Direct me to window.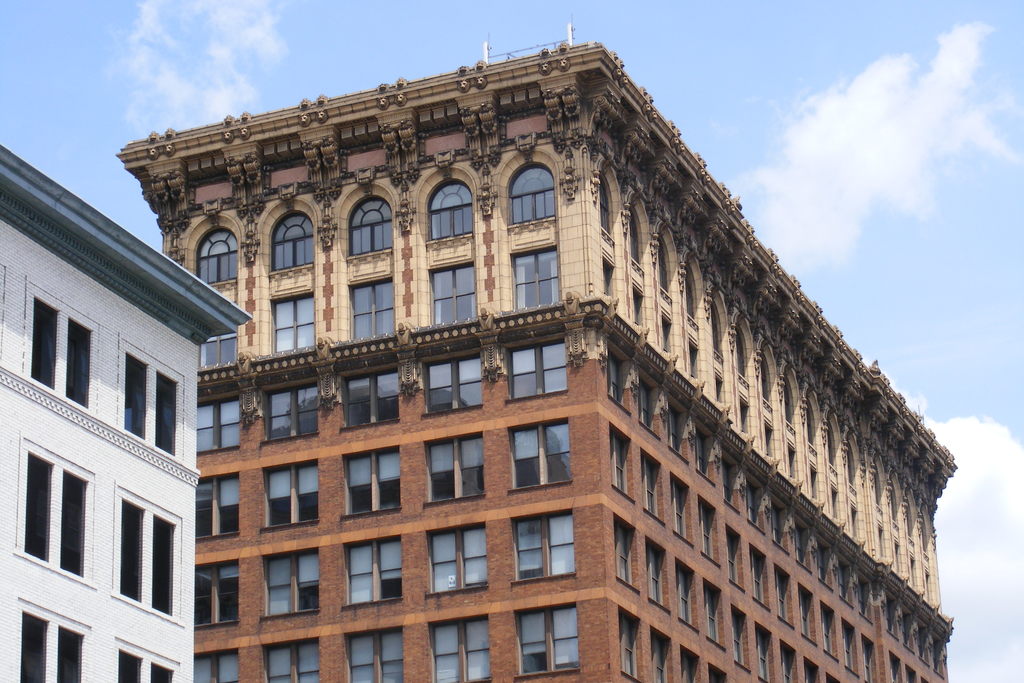
Direction: (left=122, top=350, right=182, bottom=454).
